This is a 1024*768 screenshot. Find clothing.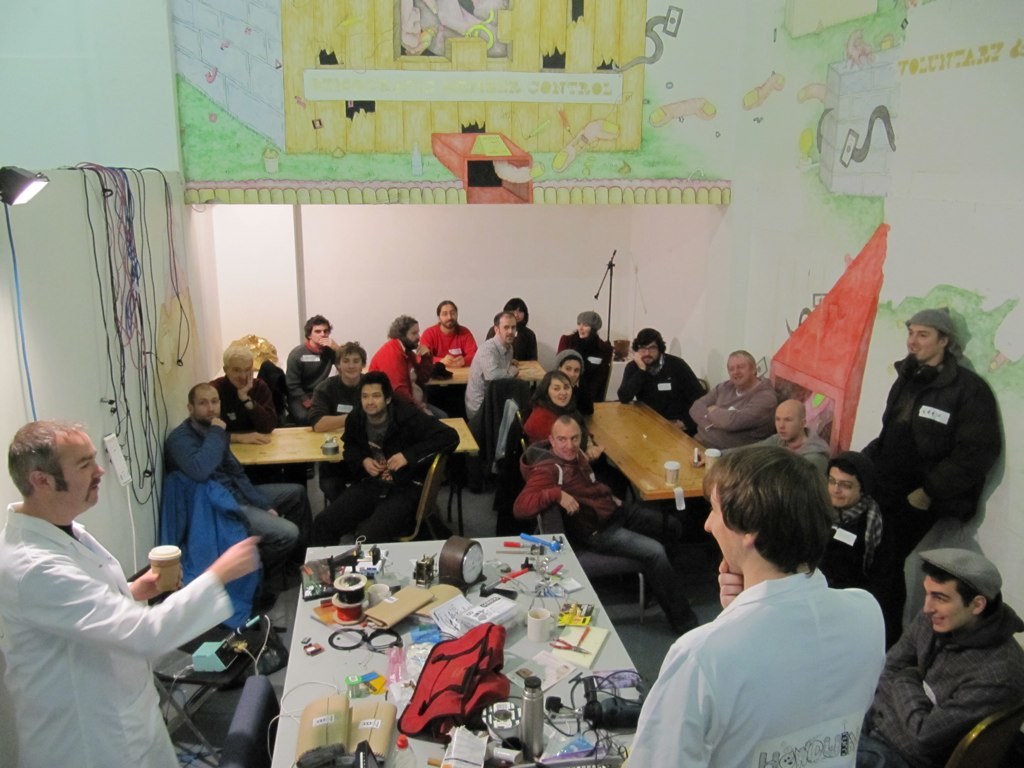
Bounding box: (x1=844, y1=585, x2=1023, y2=766).
